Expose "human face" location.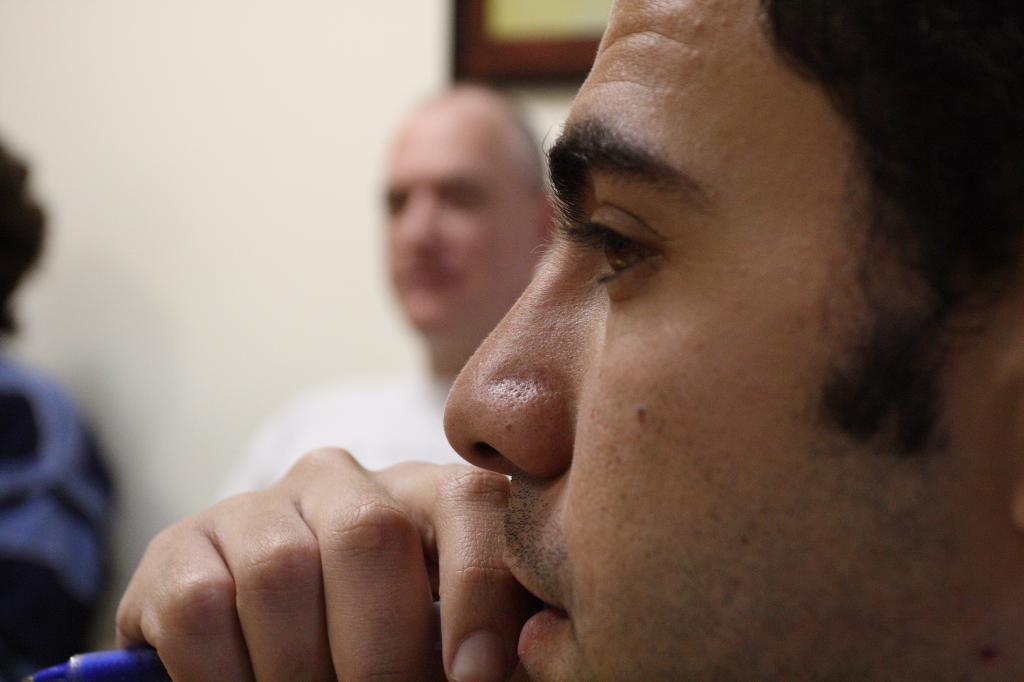
Exposed at box(379, 94, 540, 330).
